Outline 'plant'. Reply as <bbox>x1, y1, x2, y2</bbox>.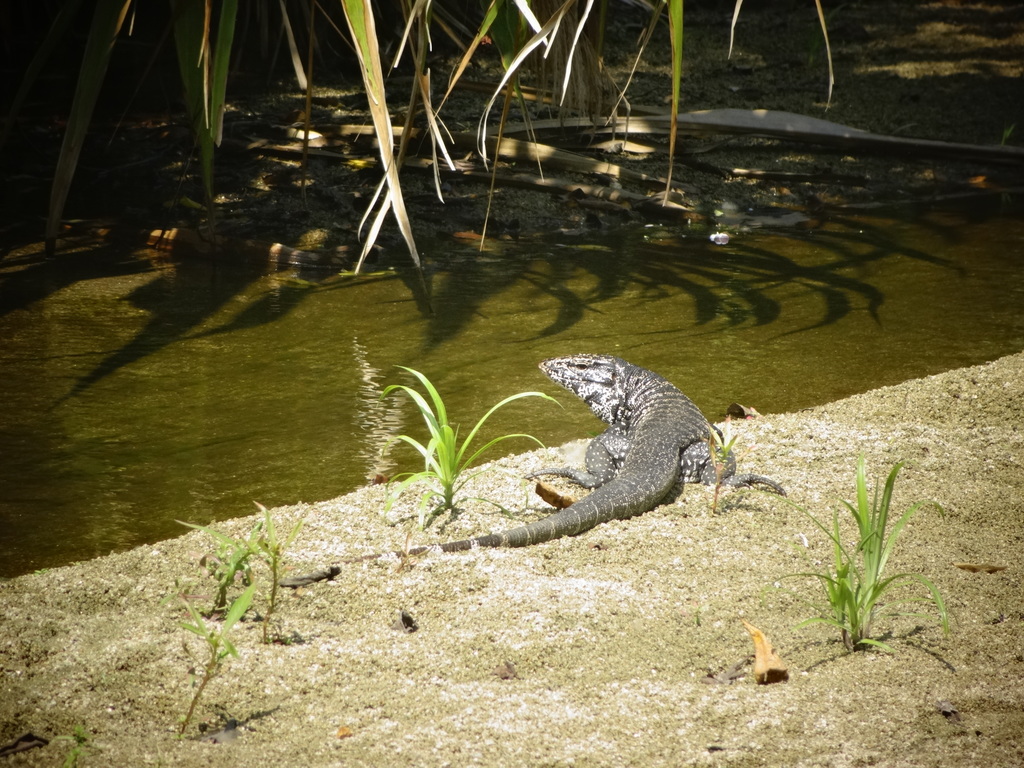
<bbox>174, 584, 268, 745</bbox>.
